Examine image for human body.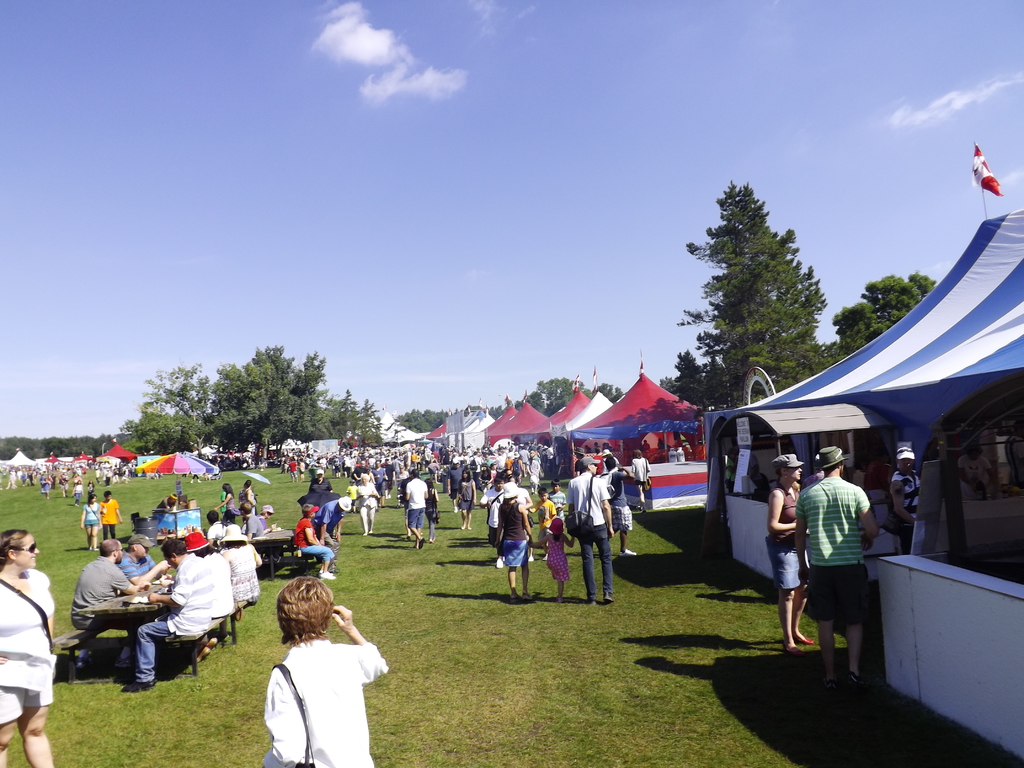
Examination result: BBox(242, 511, 265, 536).
